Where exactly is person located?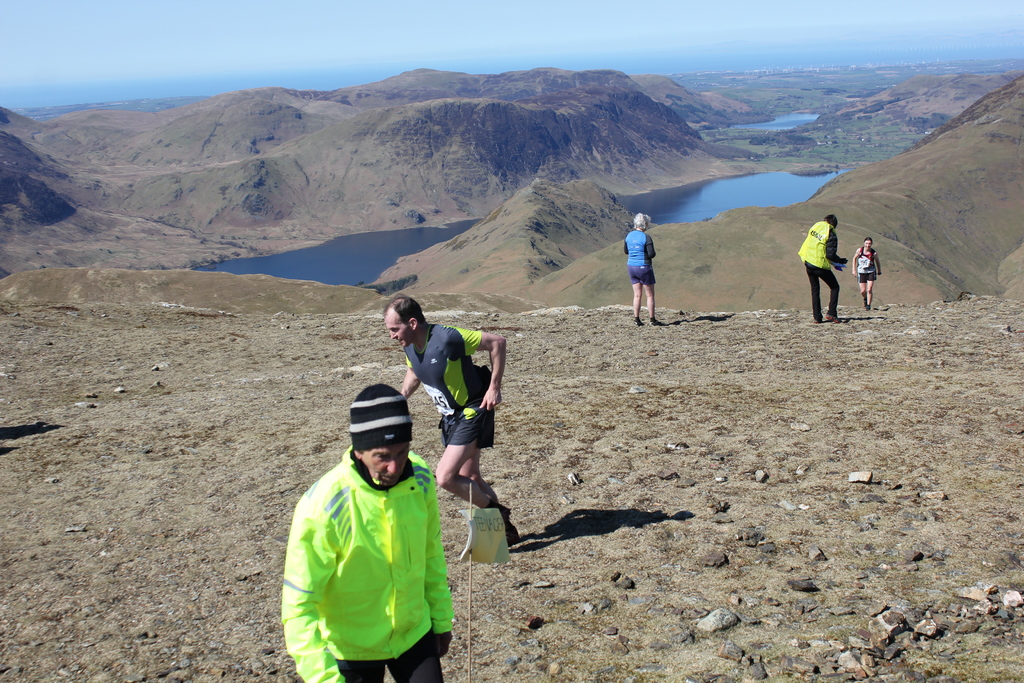
Its bounding box is region(797, 212, 851, 324).
